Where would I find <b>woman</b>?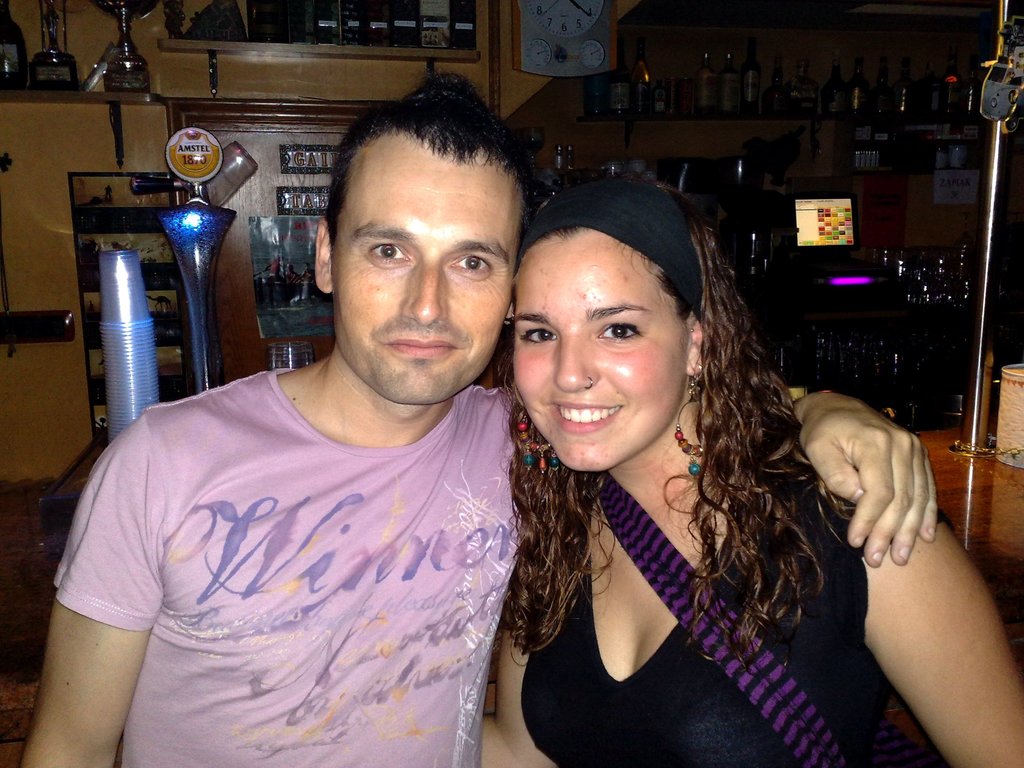
At <box>471,168,1023,767</box>.
